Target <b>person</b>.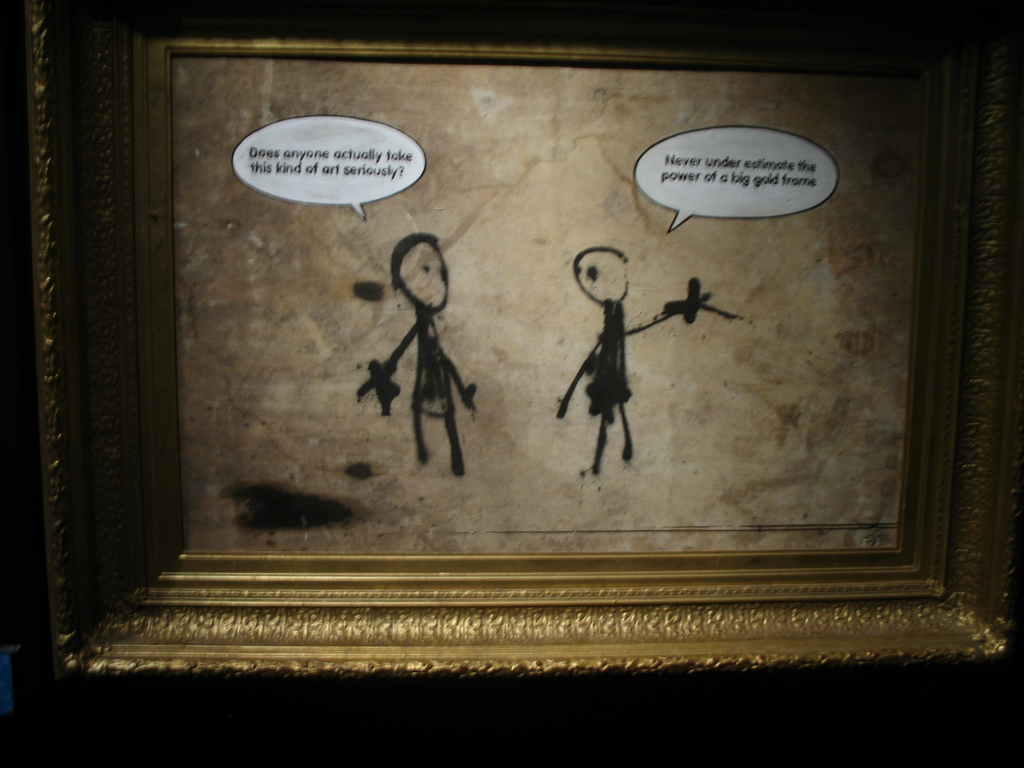
Target region: 551, 242, 743, 476.
